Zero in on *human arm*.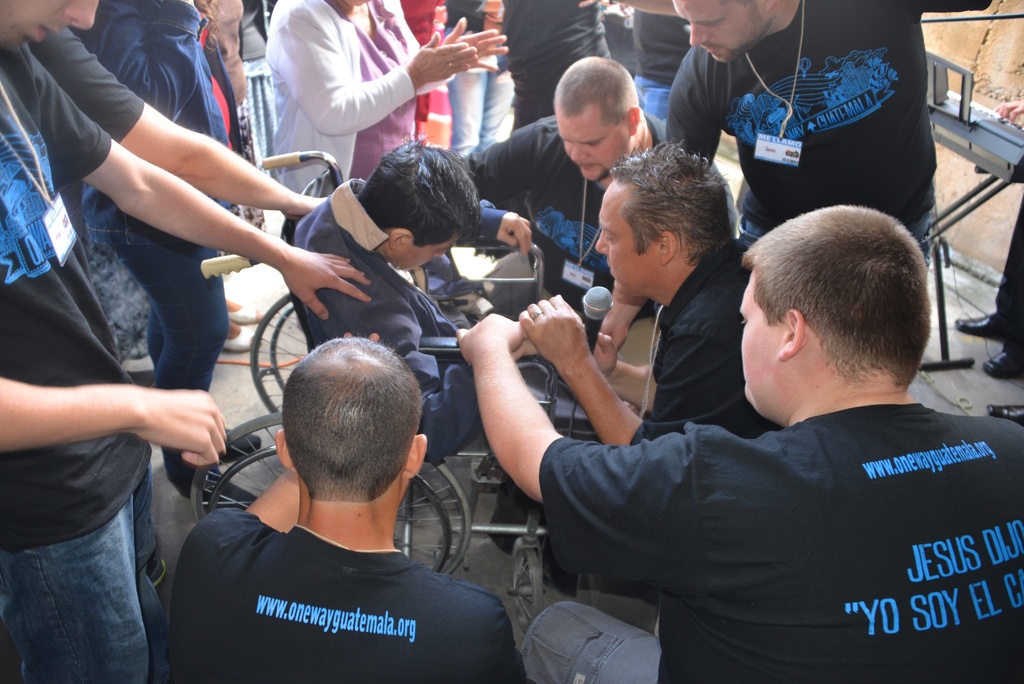
Zeroed in: (452,204,545,256).
